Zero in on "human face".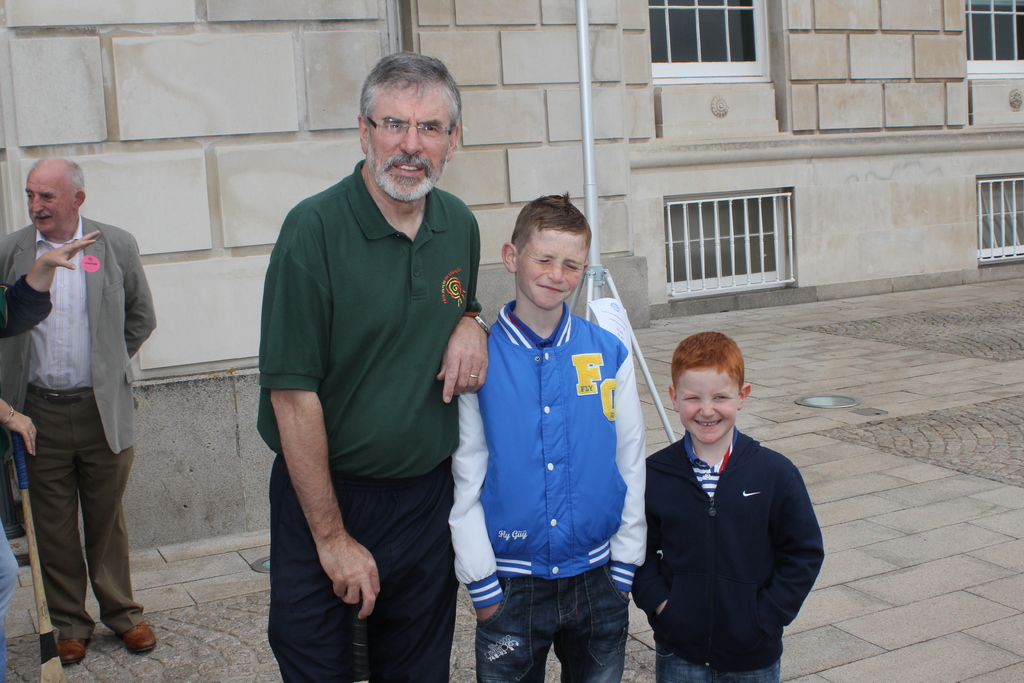
Zeroed in: box(28, 173, 77, 238).
